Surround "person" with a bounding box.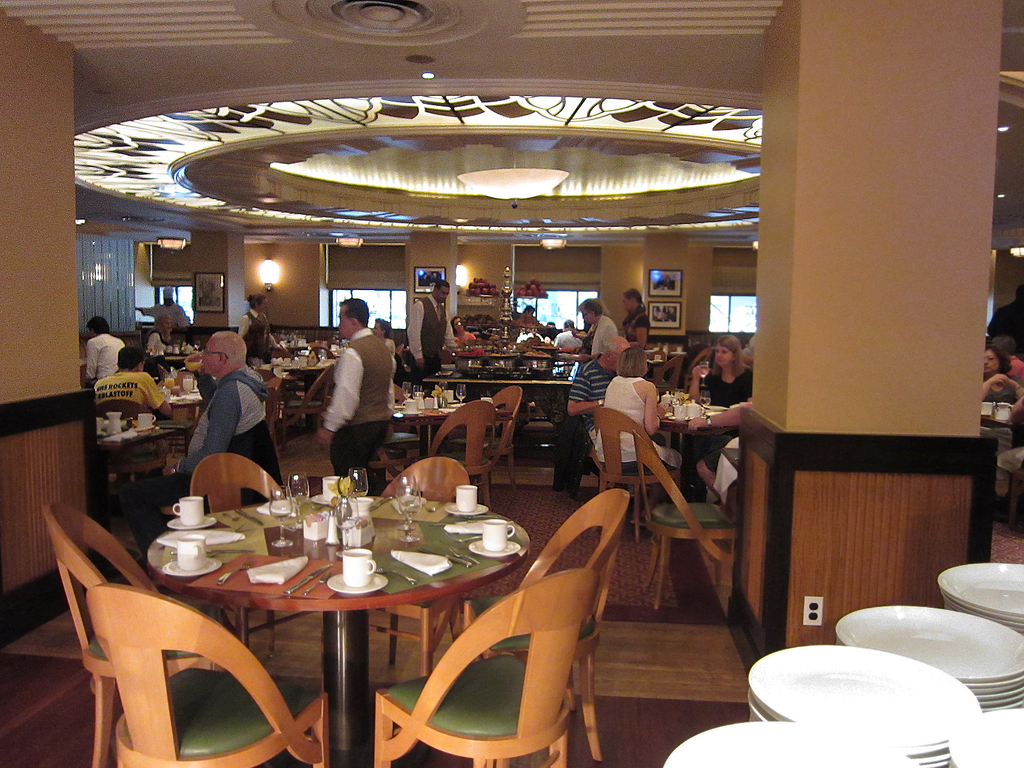
[x1=680, y1=331, x2=754, y2=491].
